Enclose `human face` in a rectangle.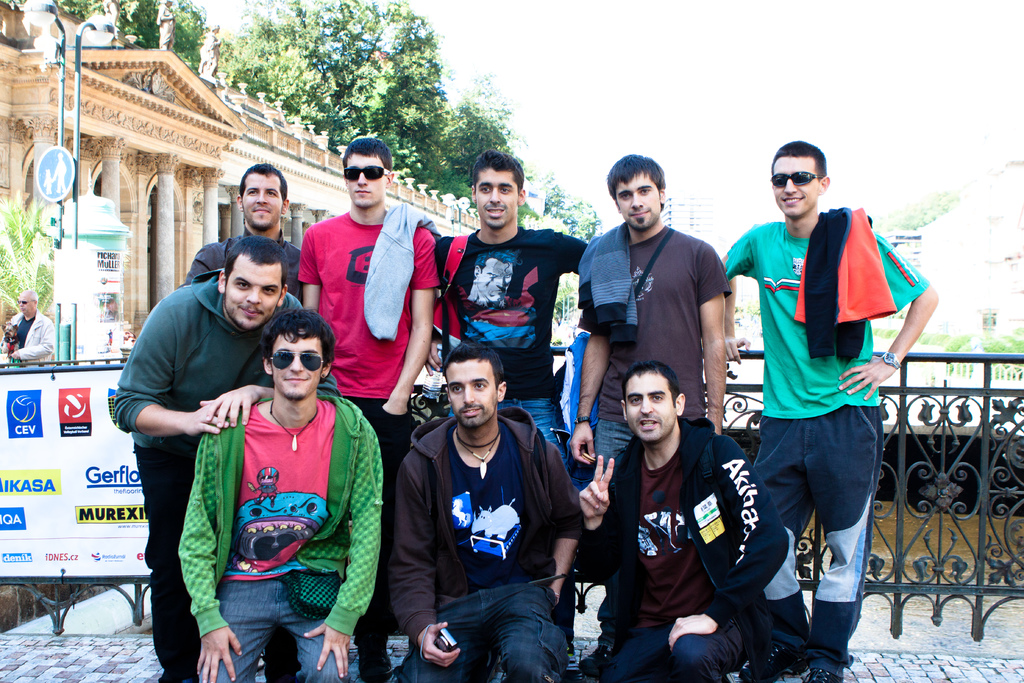
[771,152,821,215].
